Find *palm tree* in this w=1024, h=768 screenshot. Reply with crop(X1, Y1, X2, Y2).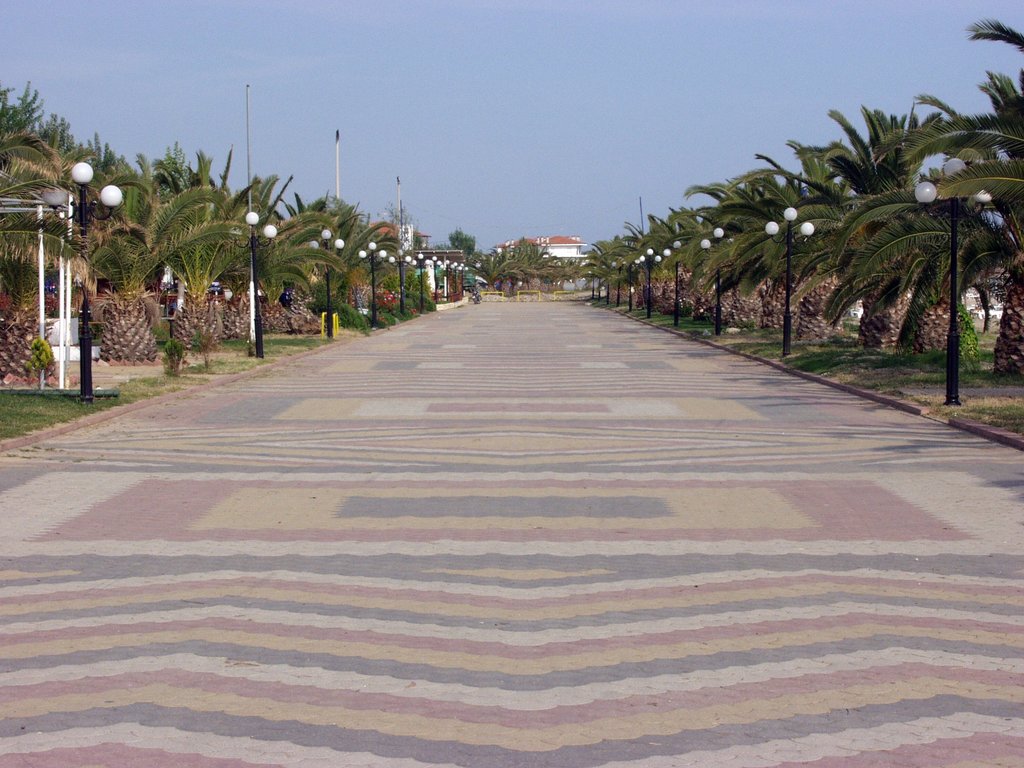
crop(332, 232, 400, 395).
